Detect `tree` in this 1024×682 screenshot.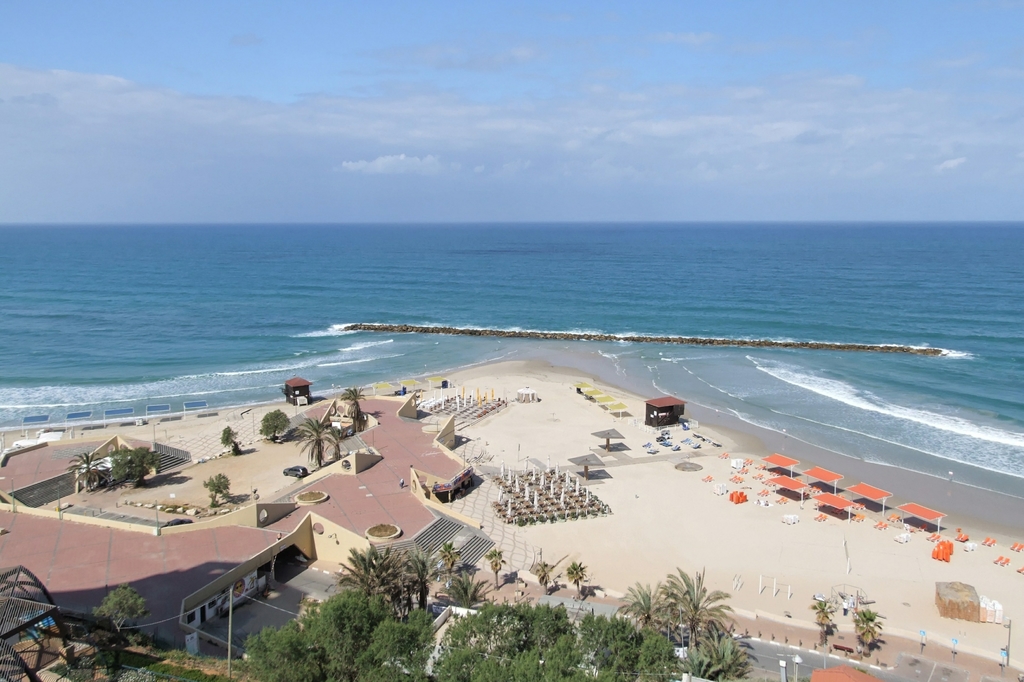
Detection: BBox(586, 616, 681, 681).
